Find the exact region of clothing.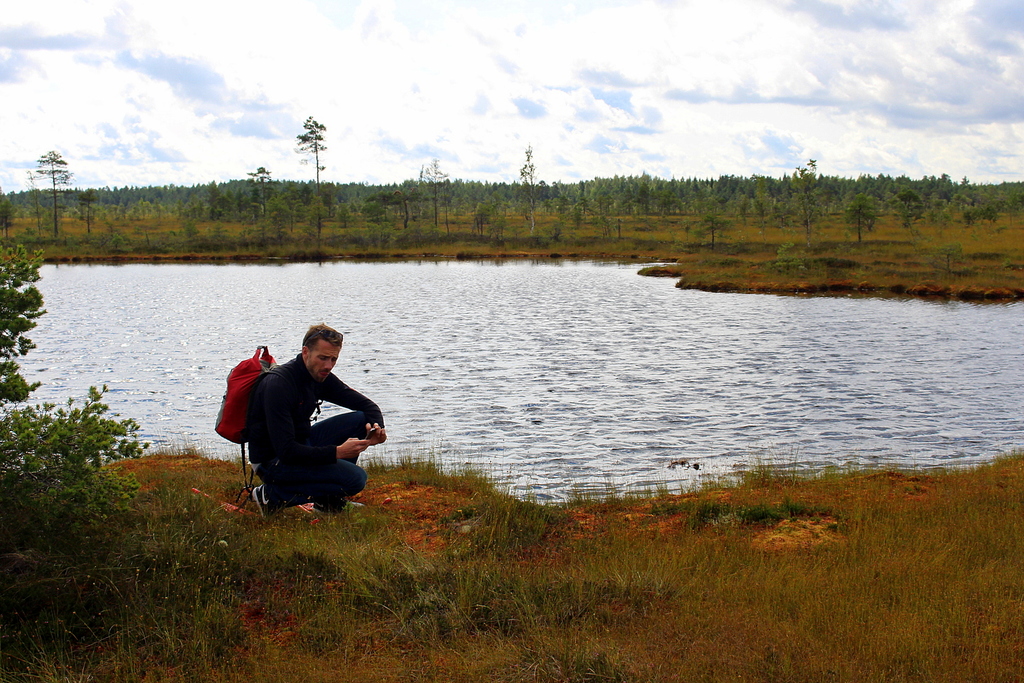
Exact region: [left=216, top=343, right=385, bottom=506].
